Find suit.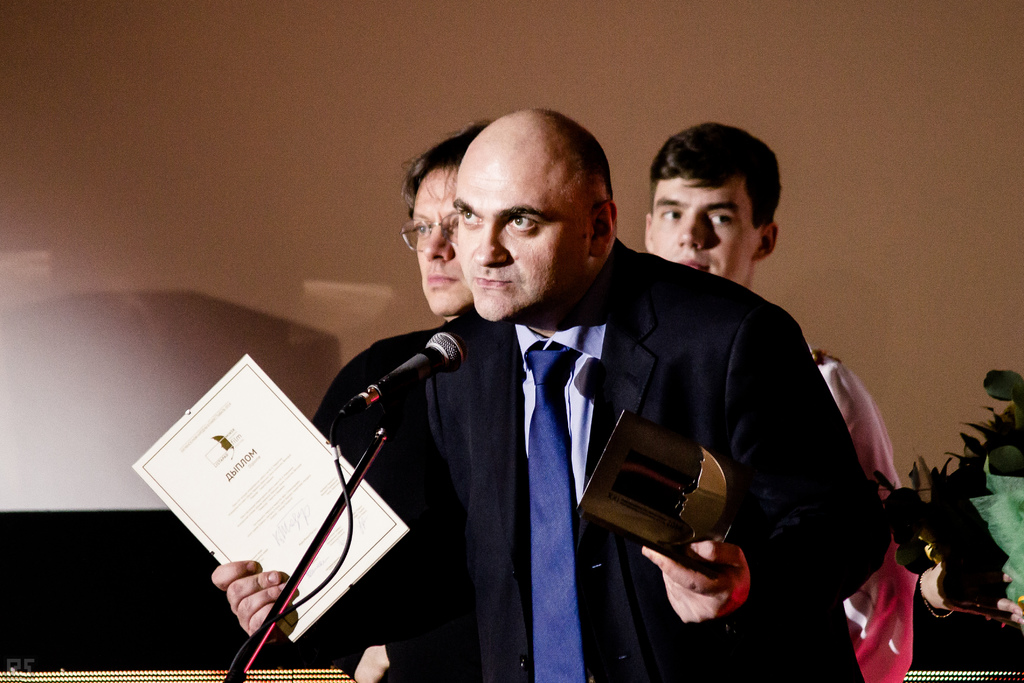
<box>330,232,813,665</box>.
